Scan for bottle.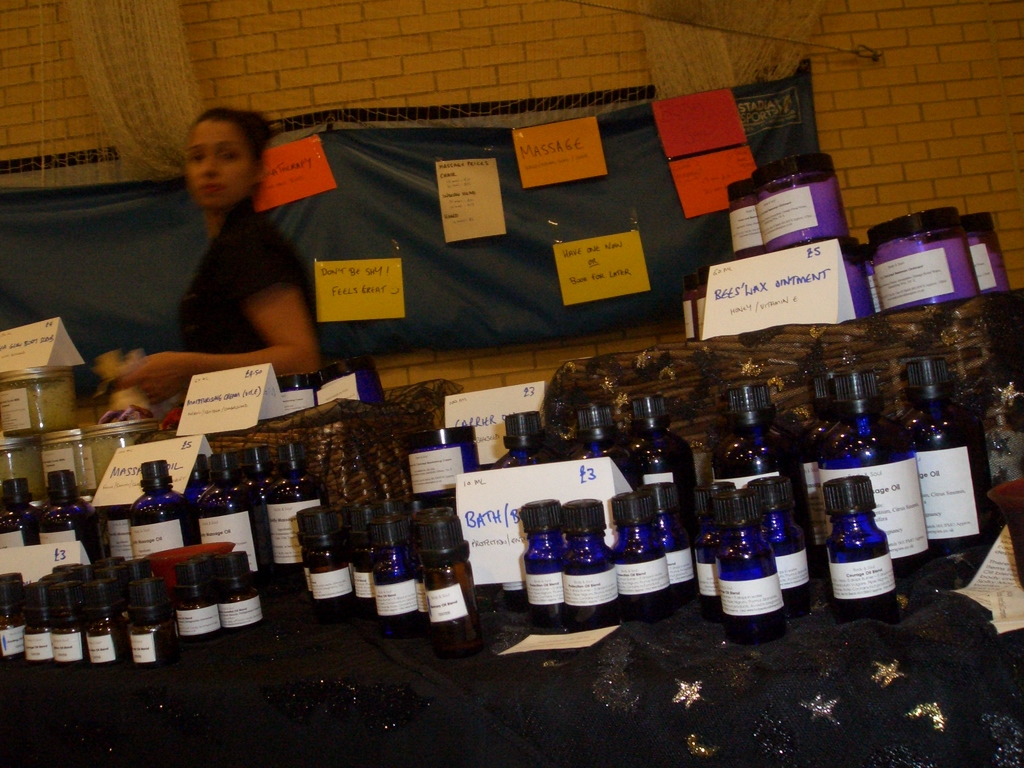
Scan result: [x1=310, y1=508, x2=351, y2=602].
